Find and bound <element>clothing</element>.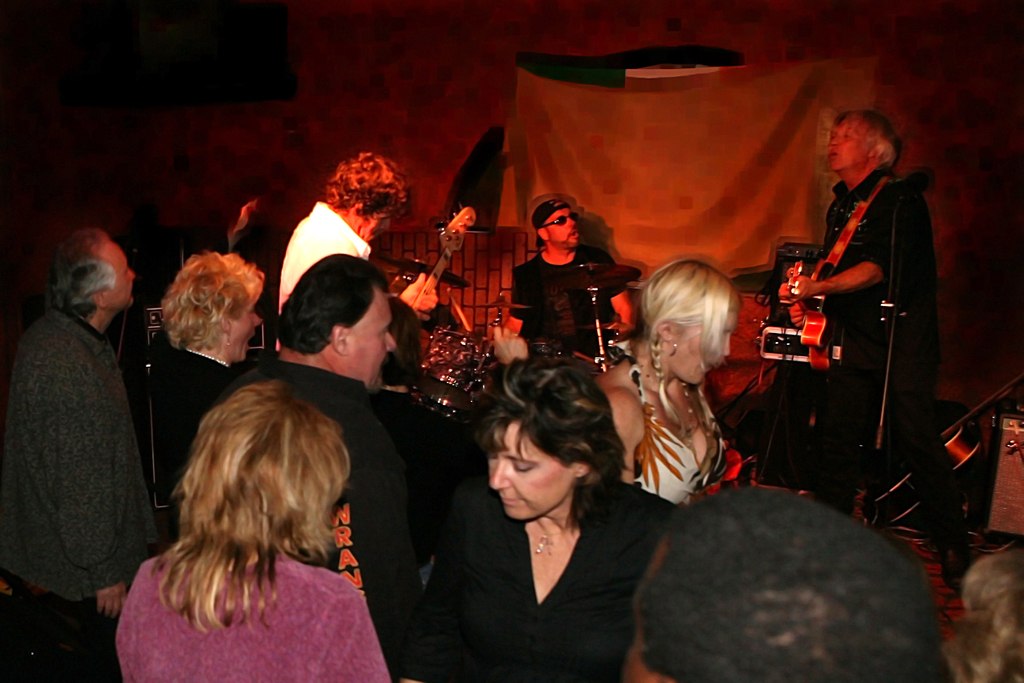
Bound: 225/366/430/654.
